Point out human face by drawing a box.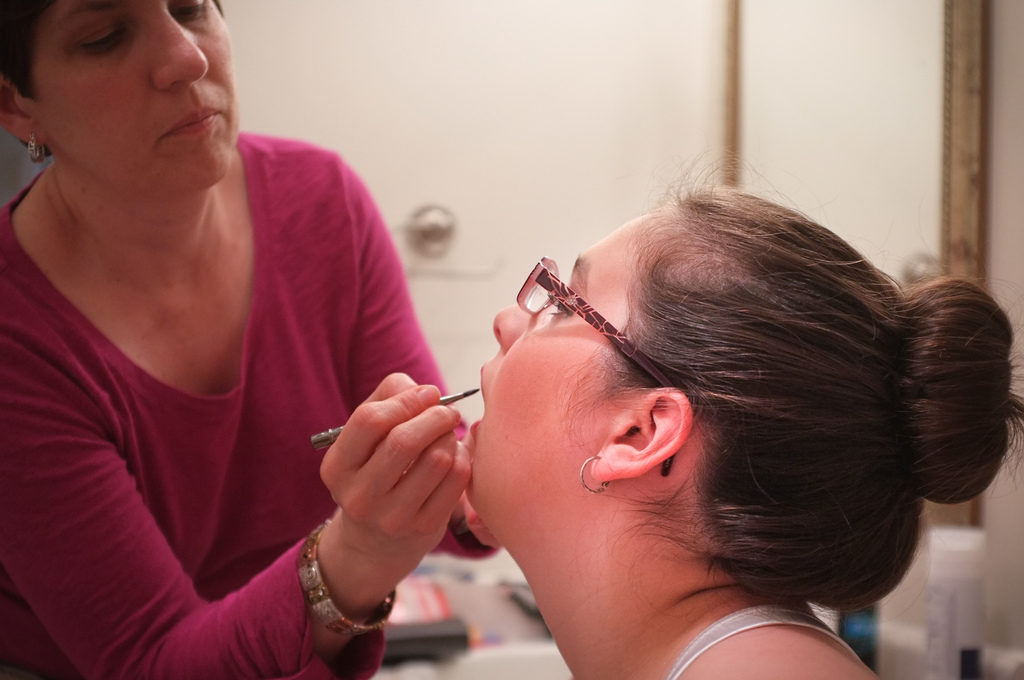
left=47, top=0, right=244, bottom=195.
